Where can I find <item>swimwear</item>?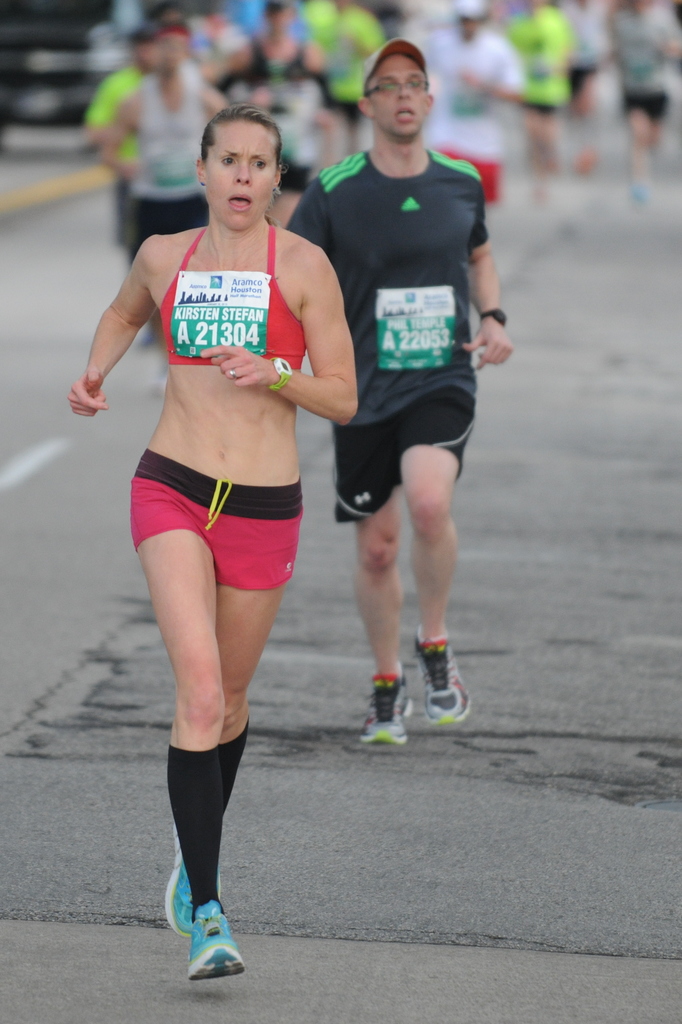
You can find it at [x1=123, y1=442, x2=309, y2=595].
